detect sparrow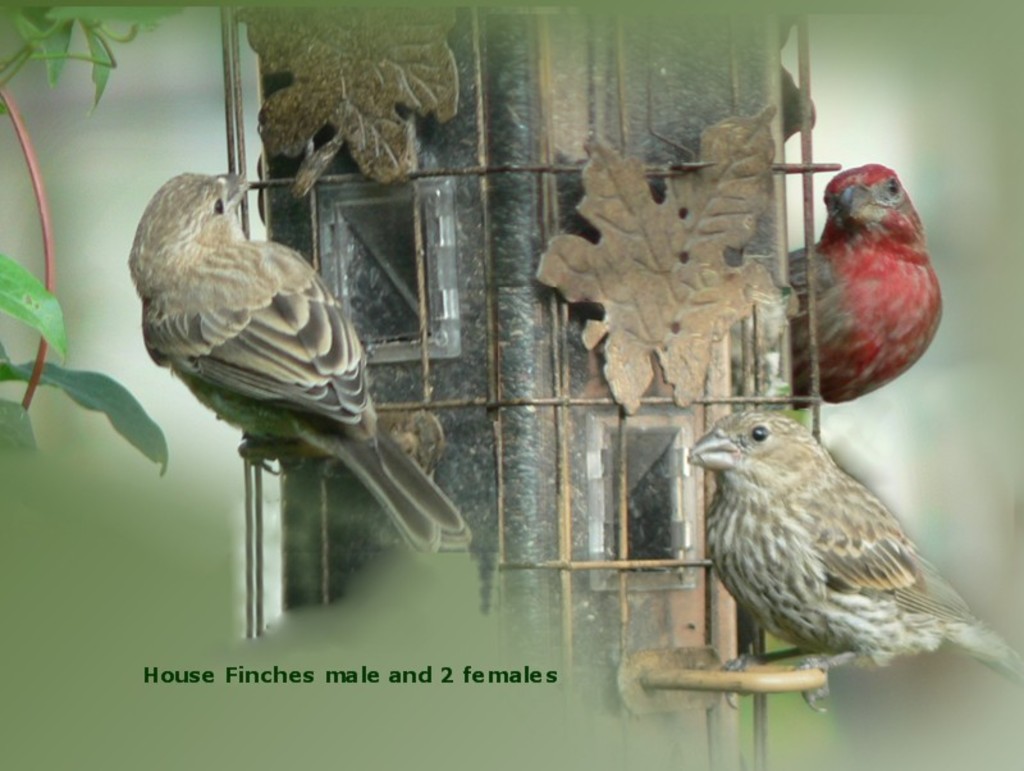
(788, 160, 947, 407)
